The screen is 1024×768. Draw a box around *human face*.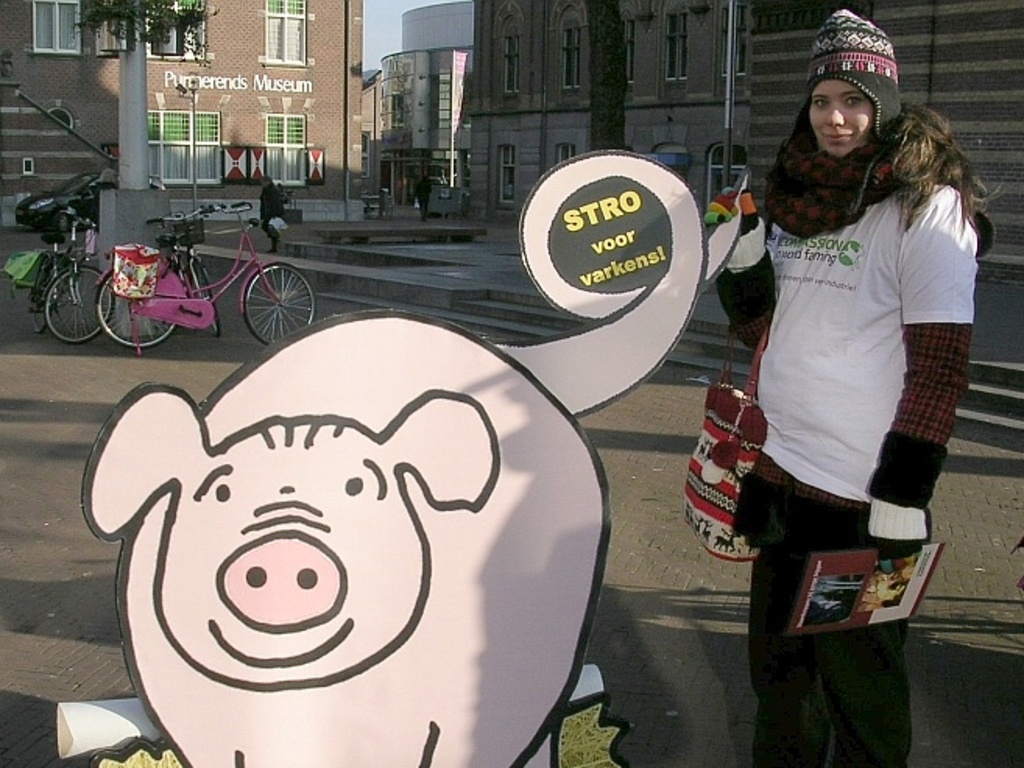
detection(807, 81, 874, 156).
